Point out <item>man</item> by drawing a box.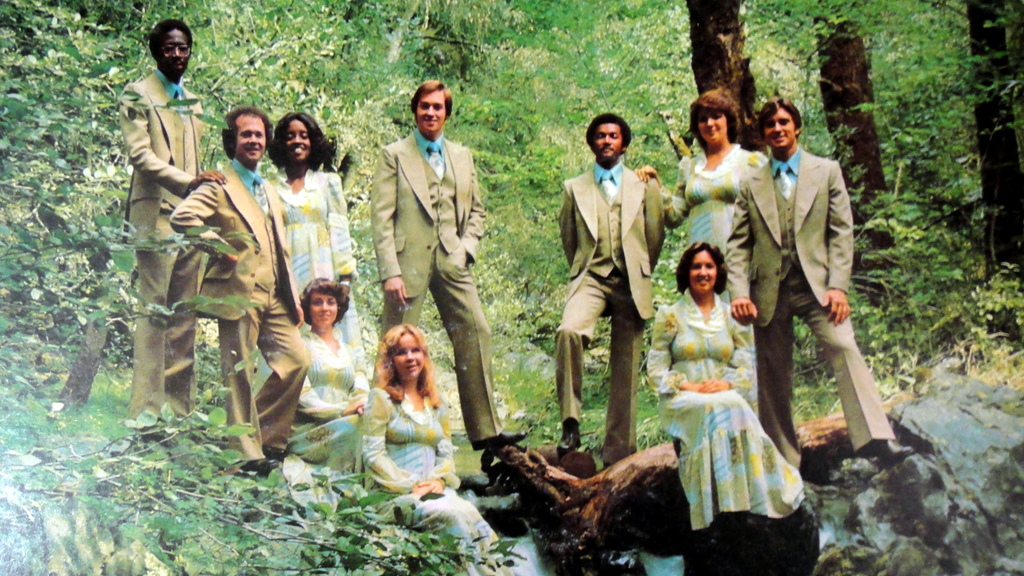
<bbox>118, 19, 225, 440</bbox>.
